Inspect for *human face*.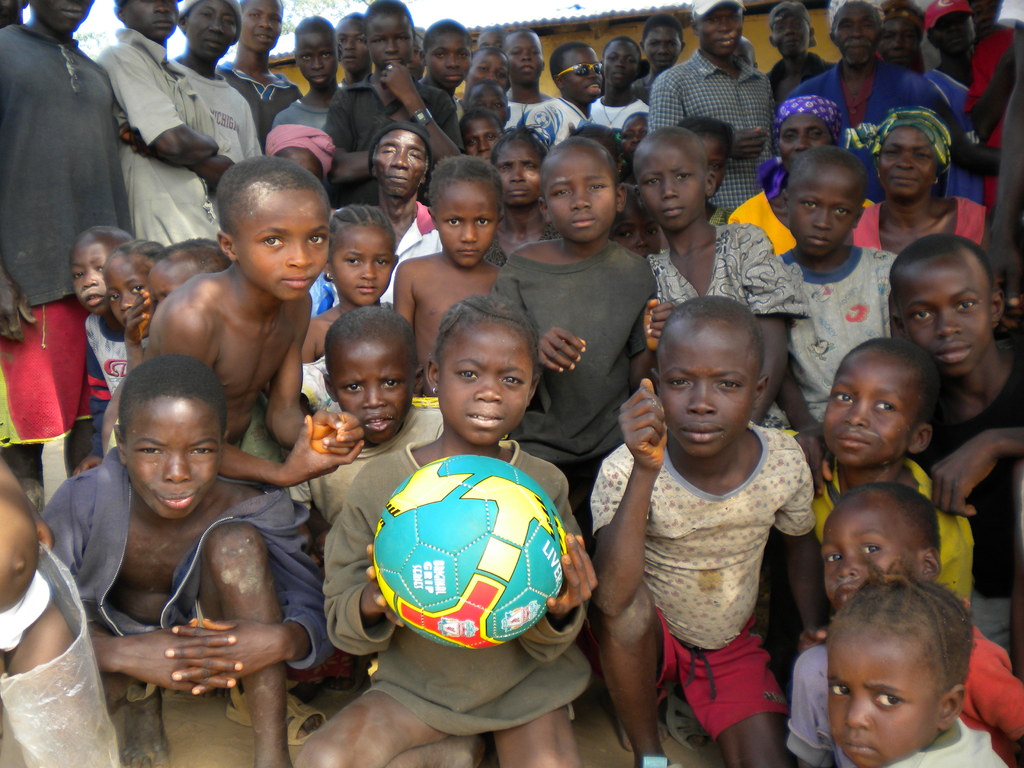
Inspection: {"left": 600, "top": 27, "right": 639, "bottom": 92}.
